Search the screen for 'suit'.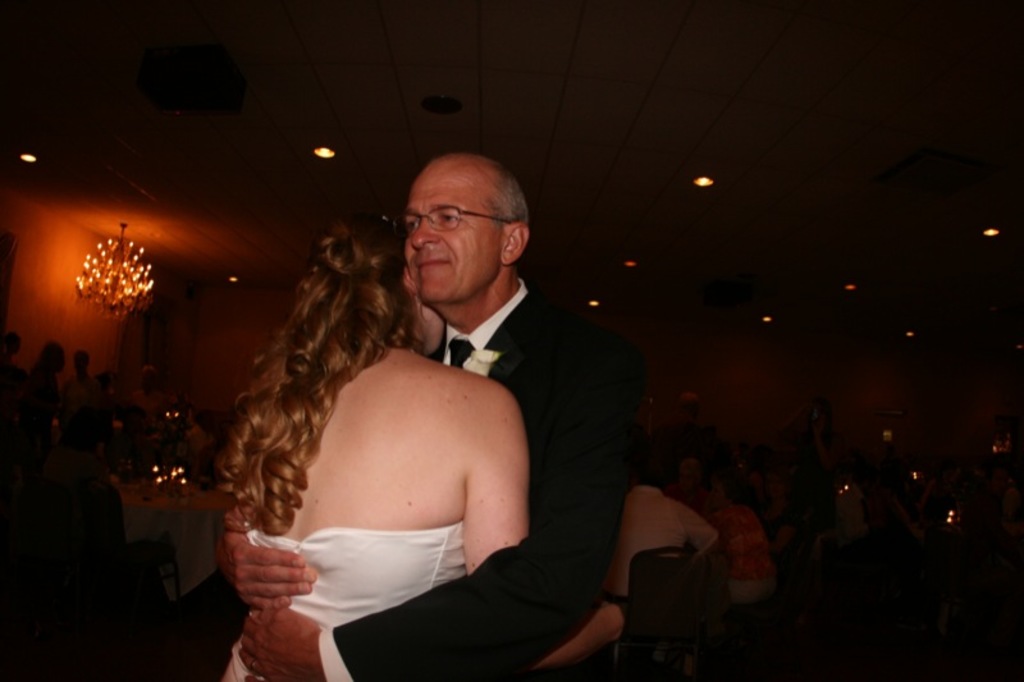
Found at BBox(315, 169, 658, 656).
